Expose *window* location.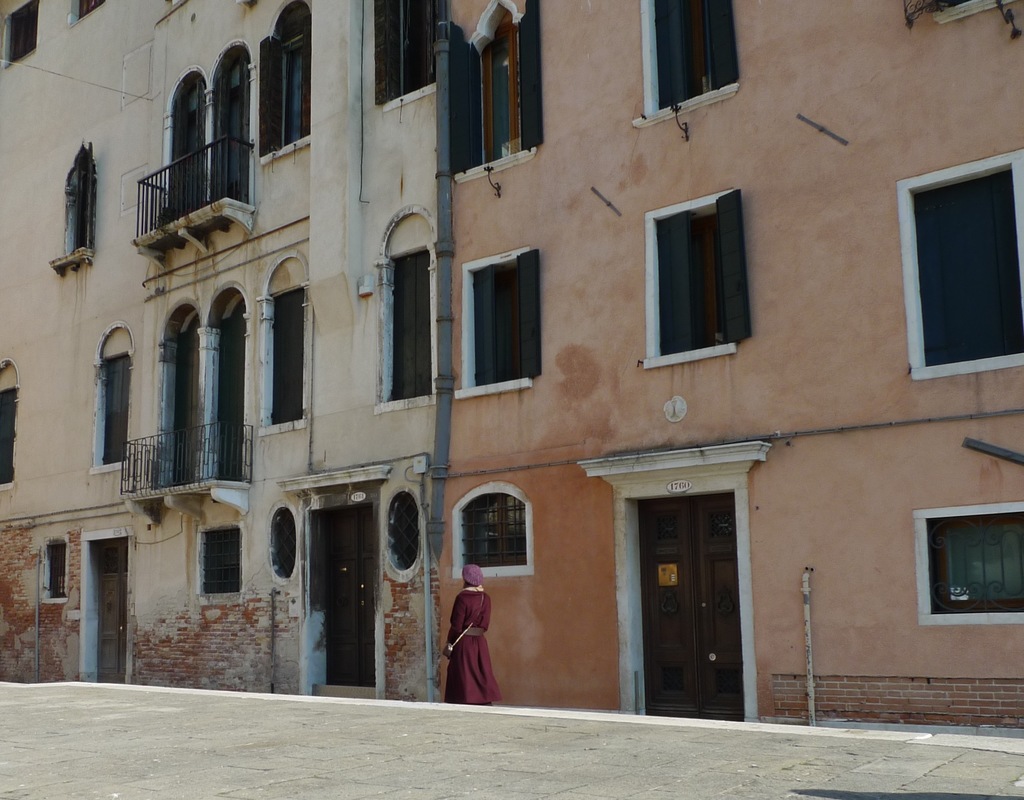
Exposed at [461,498,532,564].
